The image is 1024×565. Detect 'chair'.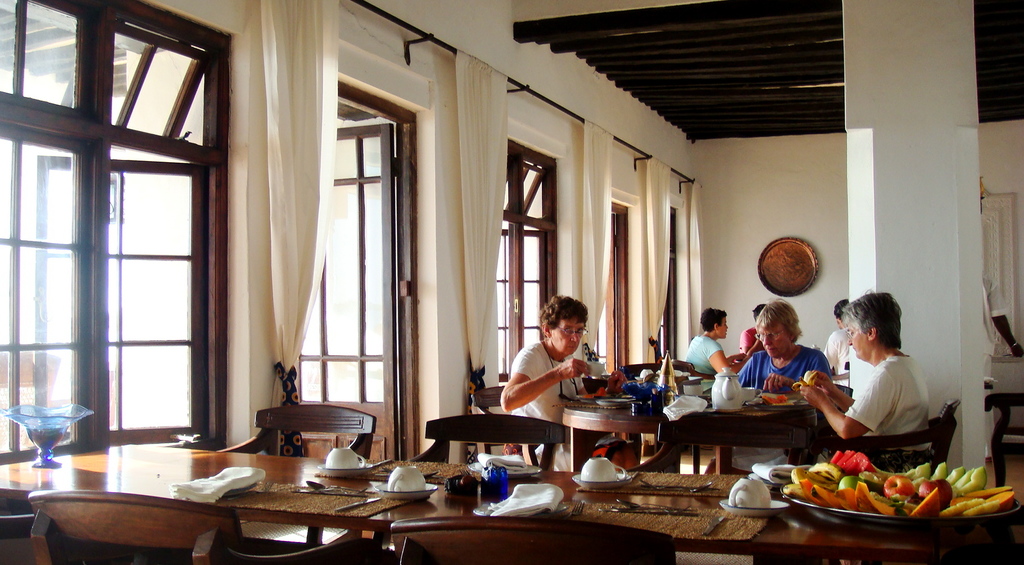
Detection: (479,391,600,439).
